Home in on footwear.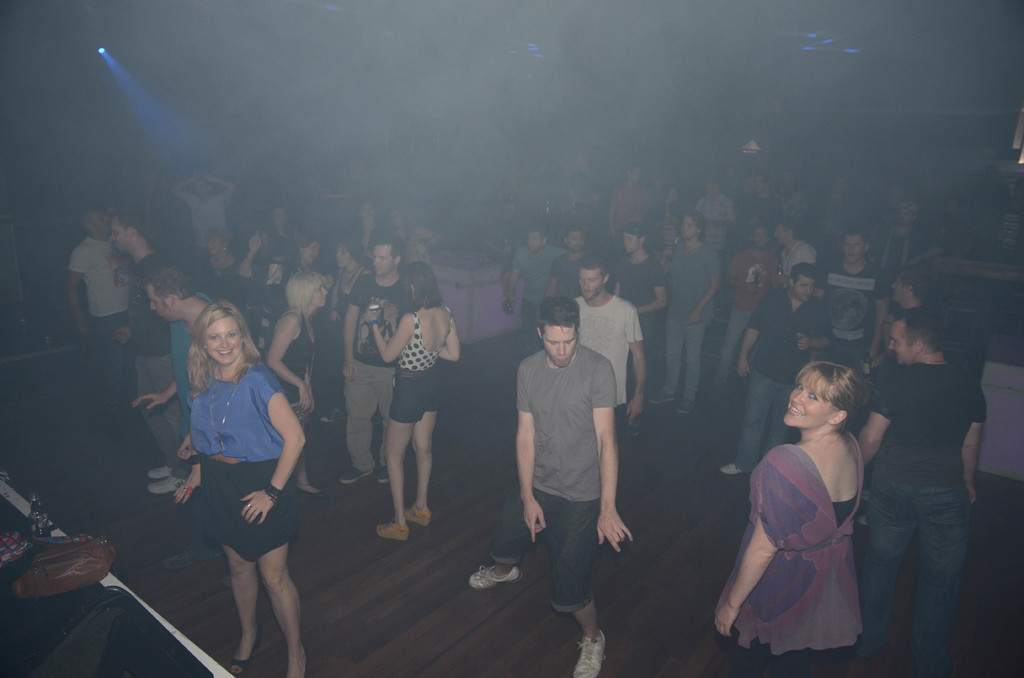
Homed in at box=[675, 403, 703, 416].
